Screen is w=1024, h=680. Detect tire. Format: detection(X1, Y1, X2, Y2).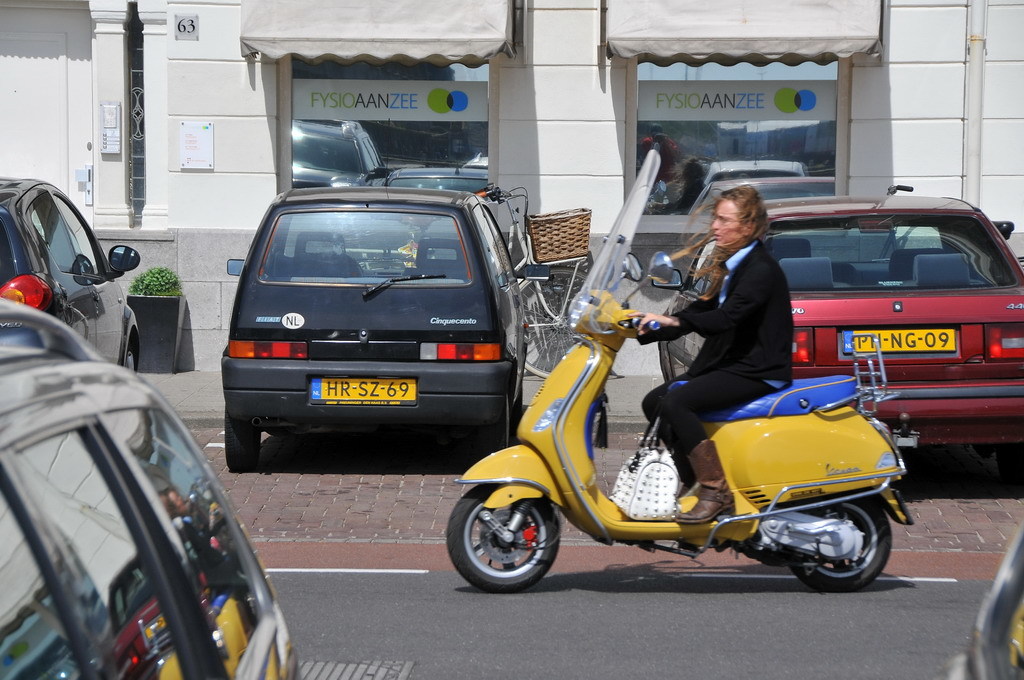
detection(518, 268, 587, 378).
